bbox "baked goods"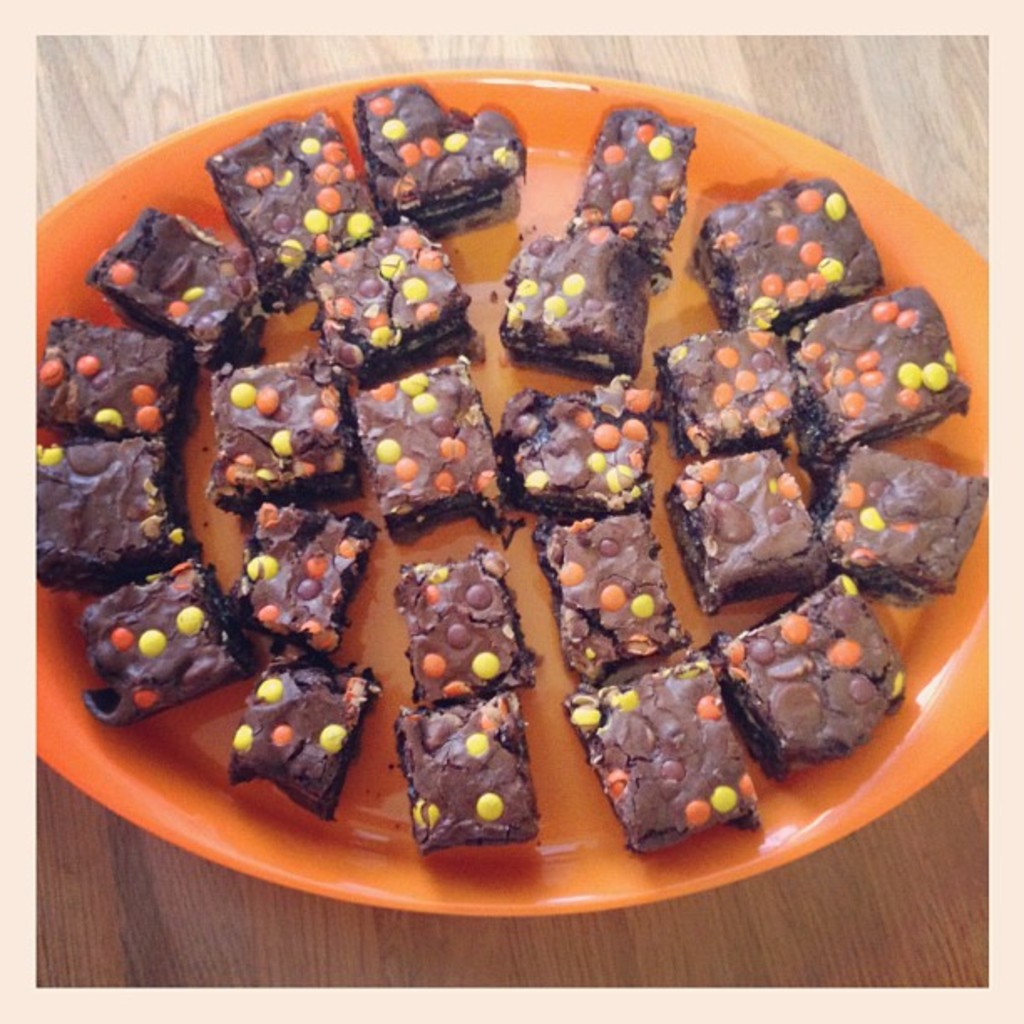
504/224/668/380
